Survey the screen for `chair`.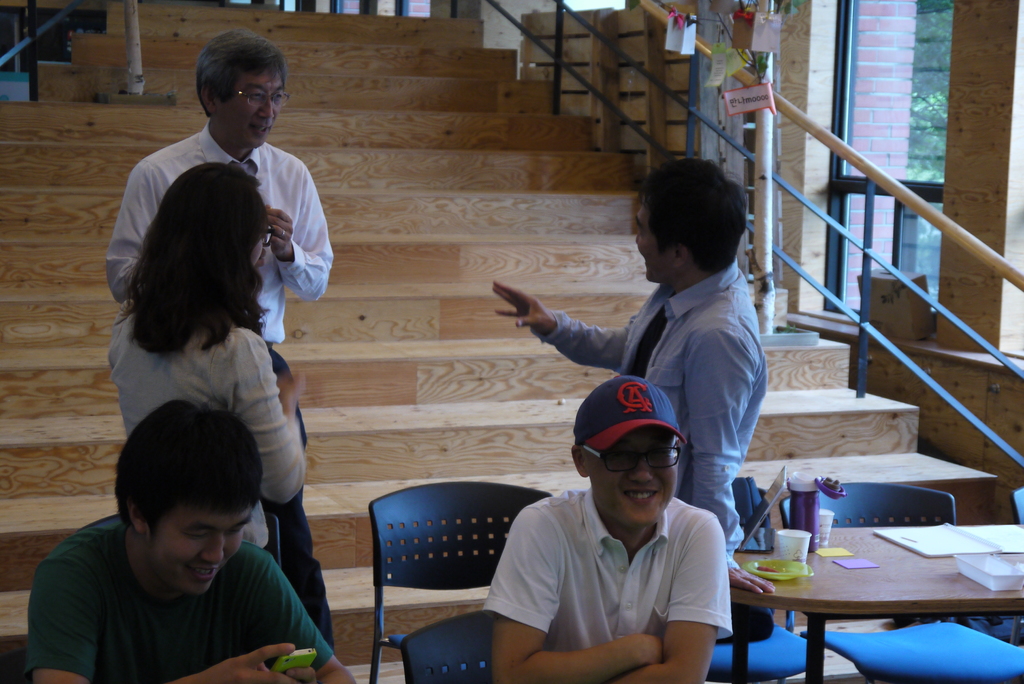
Survey found: [701,478,810,683].
